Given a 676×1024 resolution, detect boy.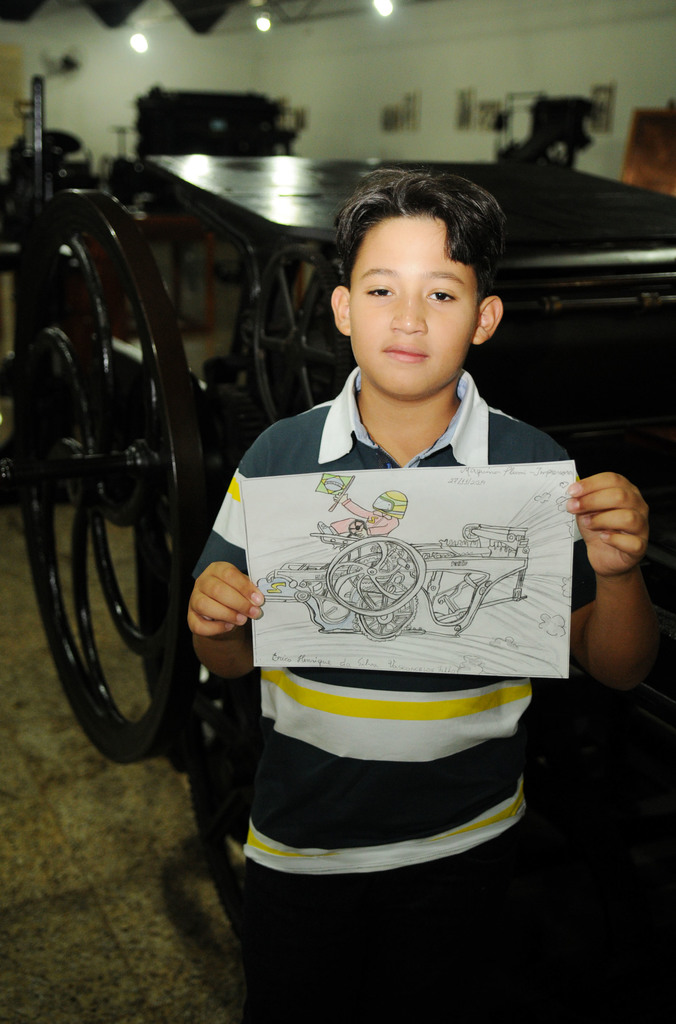
185/161/654/1023.
